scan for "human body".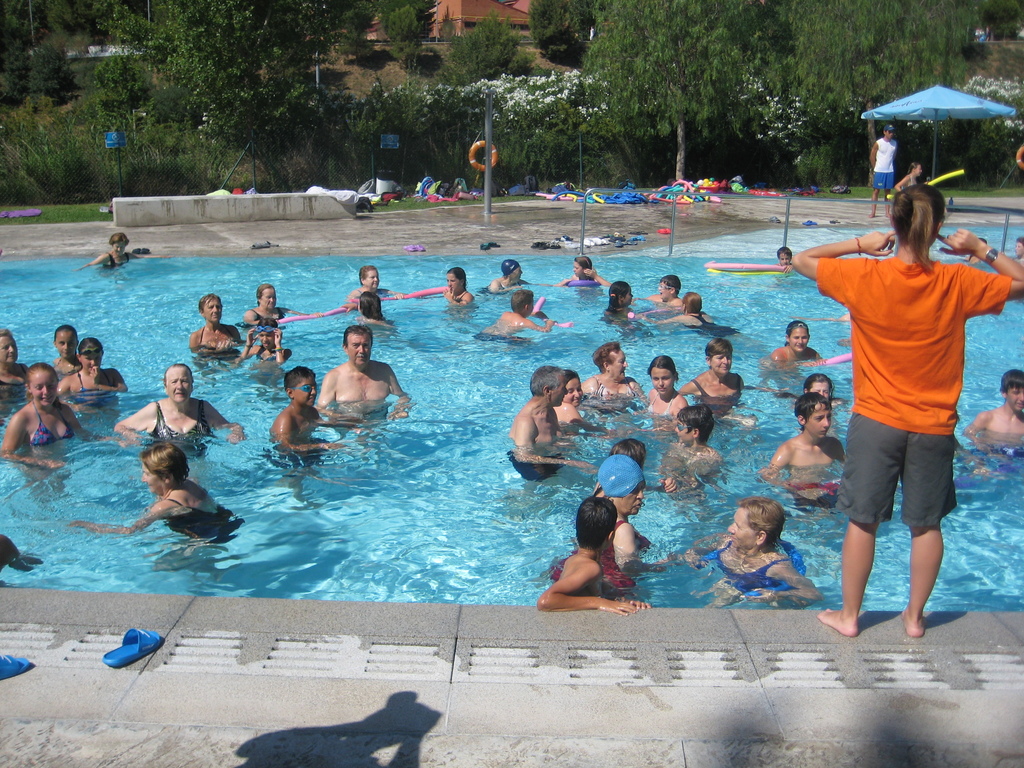
Scan result: (left=801, top=108, right=988, bottom=659).
